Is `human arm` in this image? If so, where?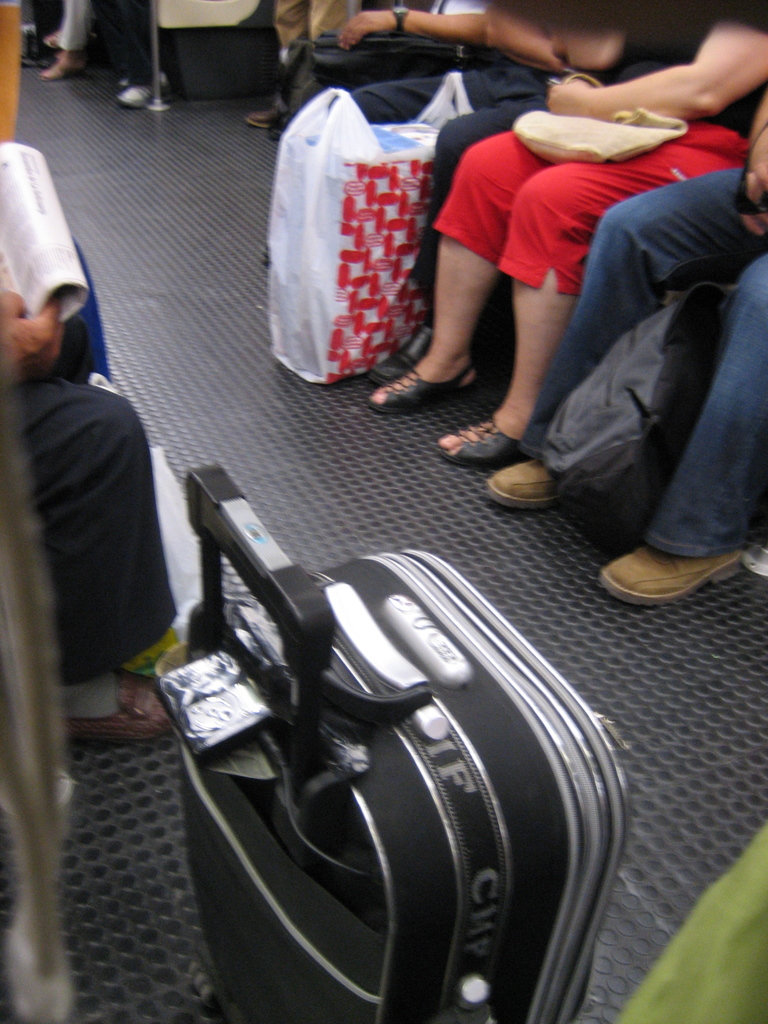
Yes, at x1=744, y1=89, x2=767, y2=237.
